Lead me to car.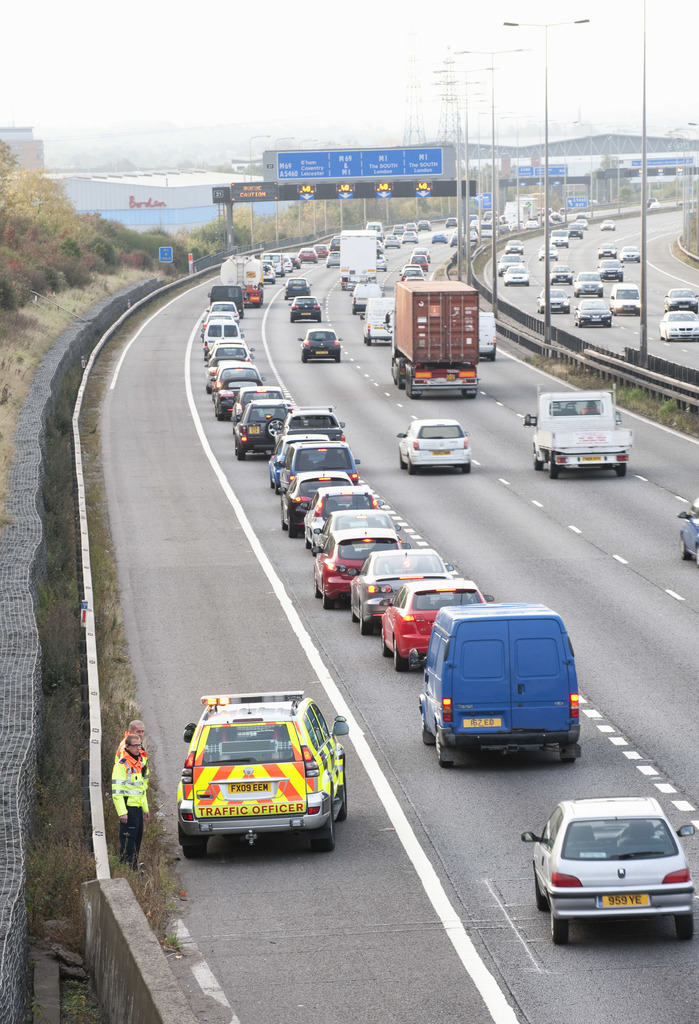
Lead to BBox(502, 260, 529, 285).
